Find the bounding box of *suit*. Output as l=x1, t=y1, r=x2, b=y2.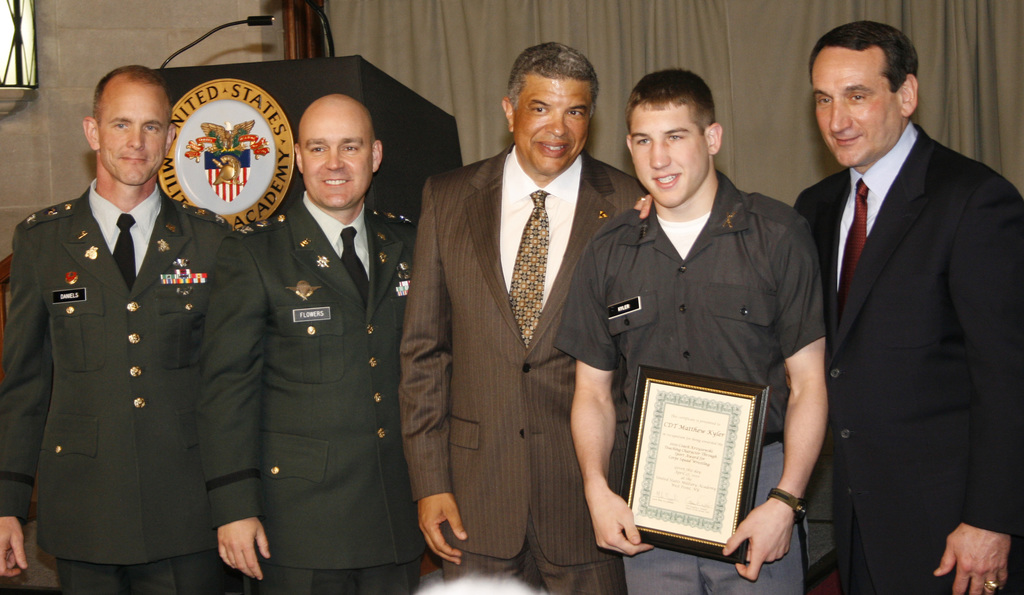
l=792, t=121, r=1023, b=594.
